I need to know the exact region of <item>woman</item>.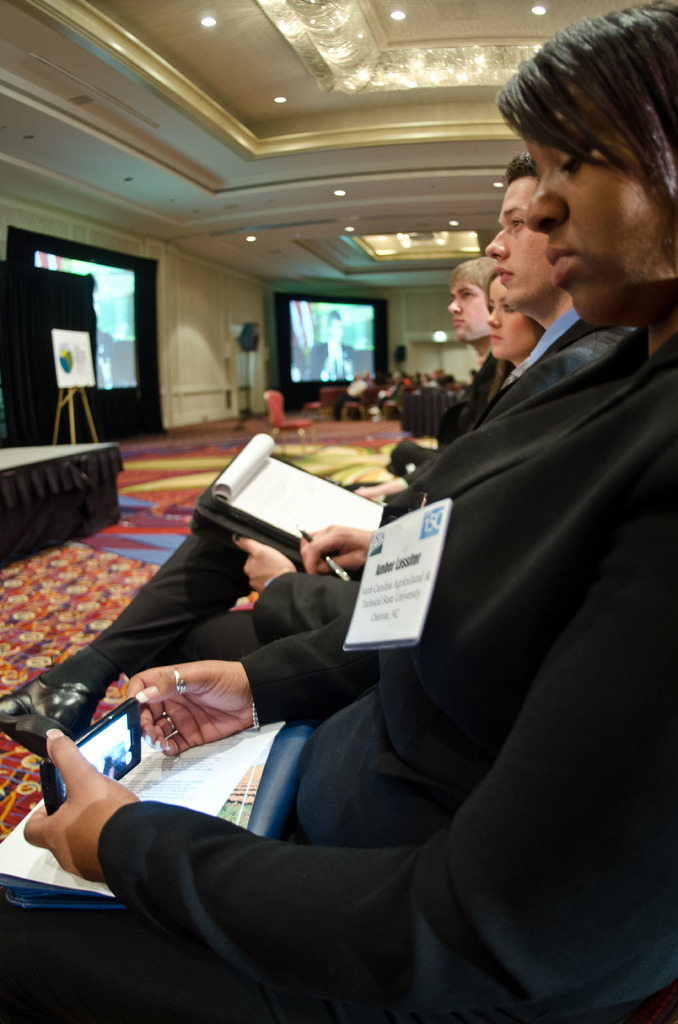
Region: <region>379, 265, 554, 471</region>.
